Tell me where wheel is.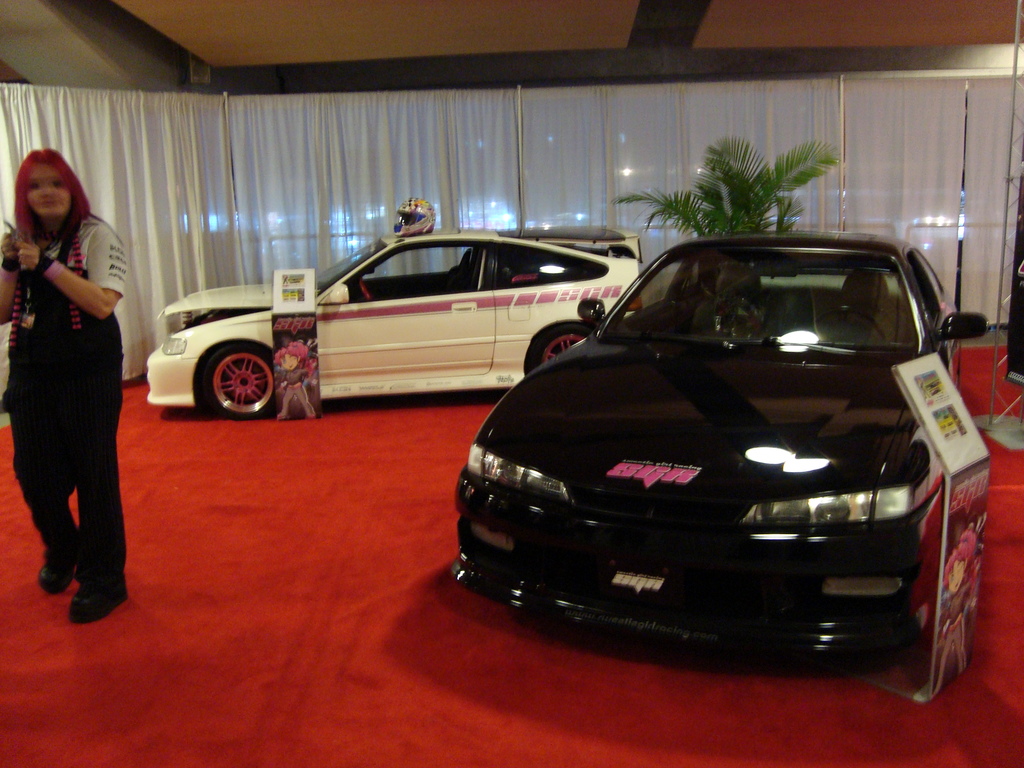
wheel is at (x1=524, y1=321, x2=589, y2=374).
